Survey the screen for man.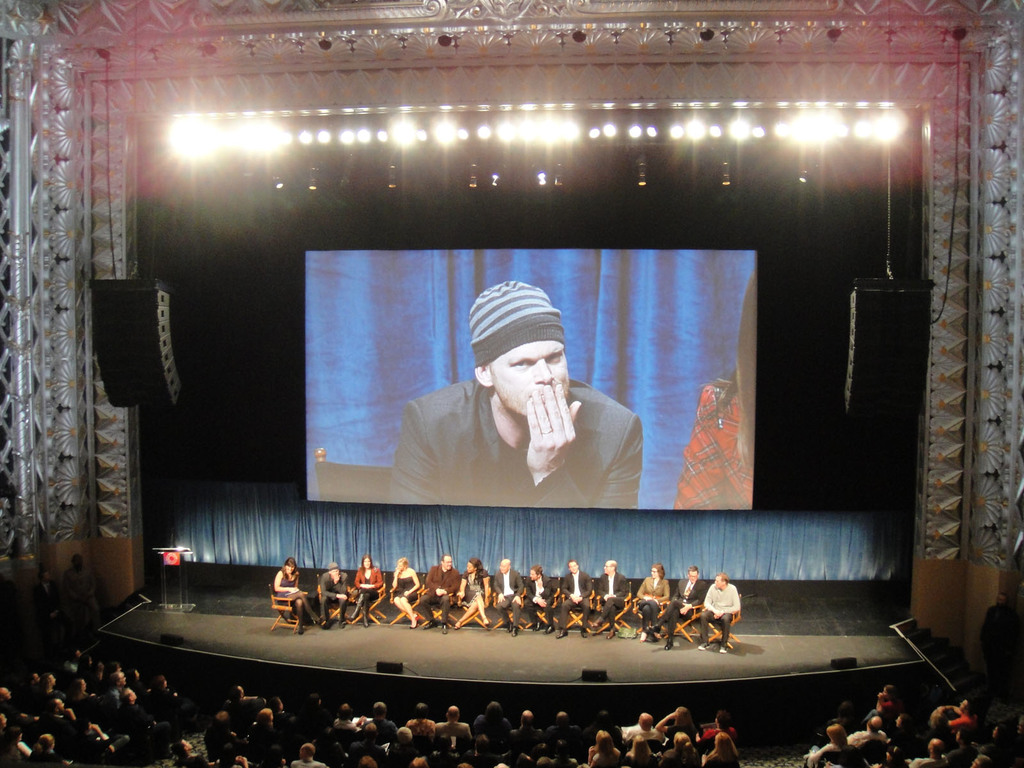
Survey found: l=369, t=296, r=675, b=521.
